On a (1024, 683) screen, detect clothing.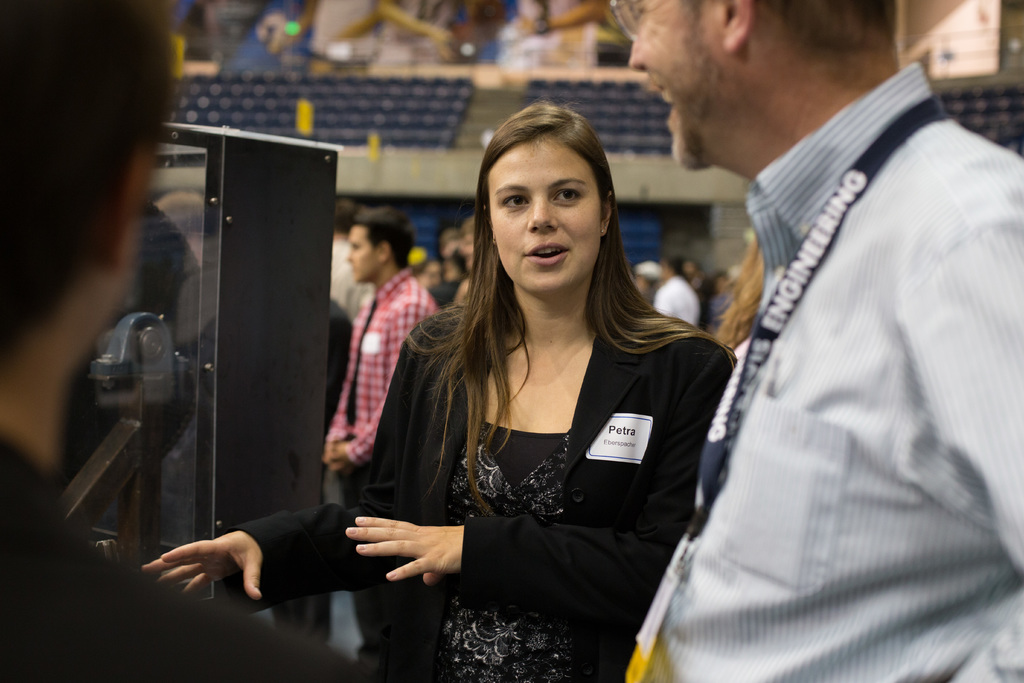
(370, 0, 461, 67).
